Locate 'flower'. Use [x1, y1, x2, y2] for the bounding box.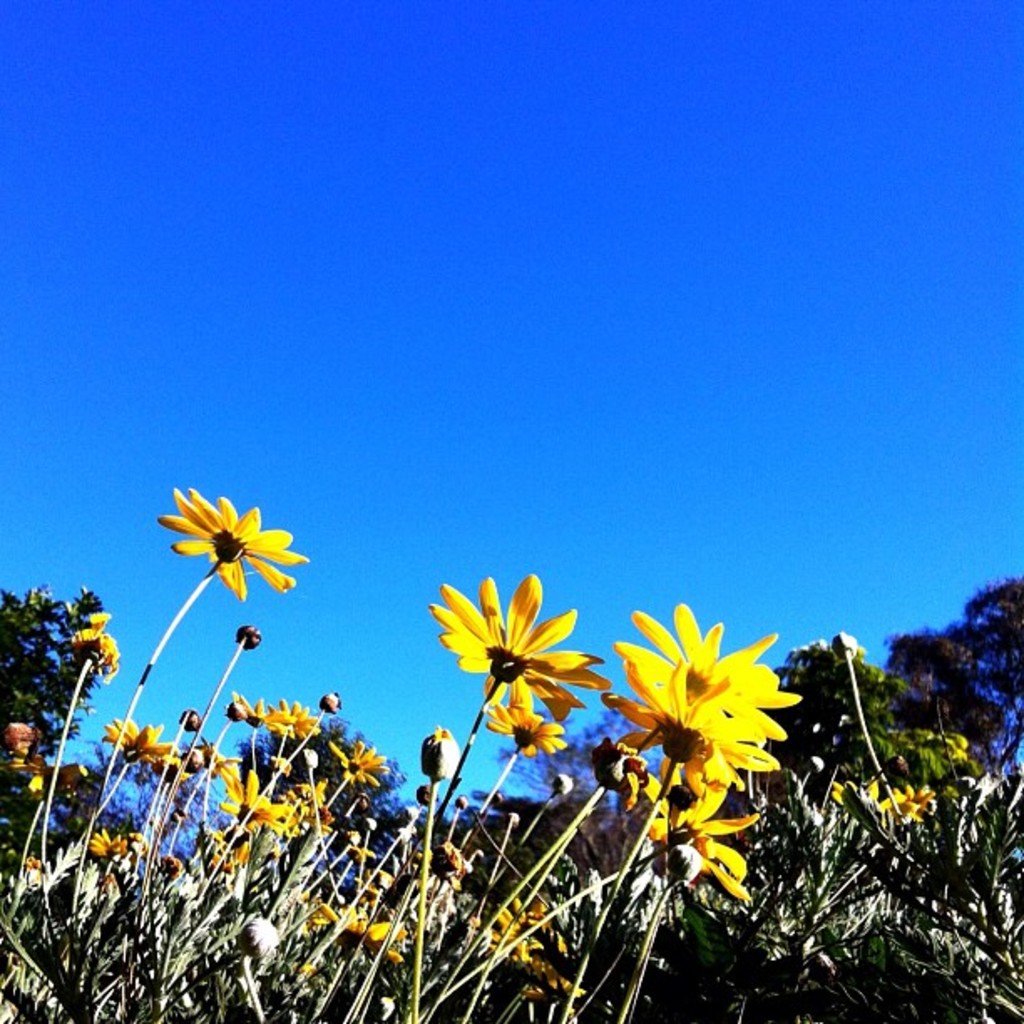
[157, 477, 301, 614].
